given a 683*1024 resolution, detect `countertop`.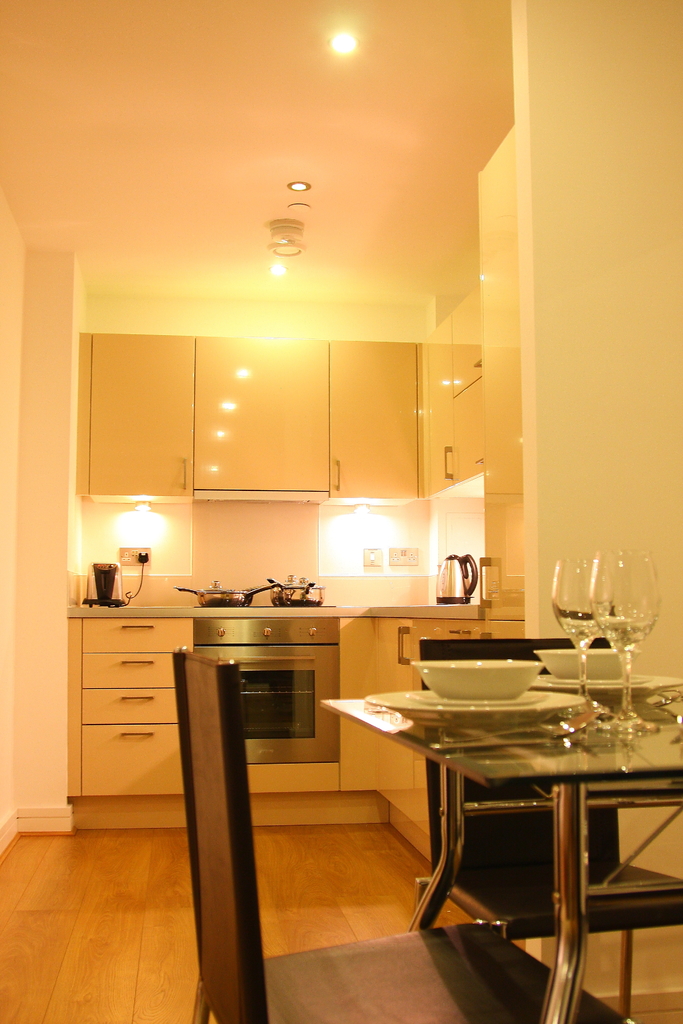
[52, 563, 526, 828].
